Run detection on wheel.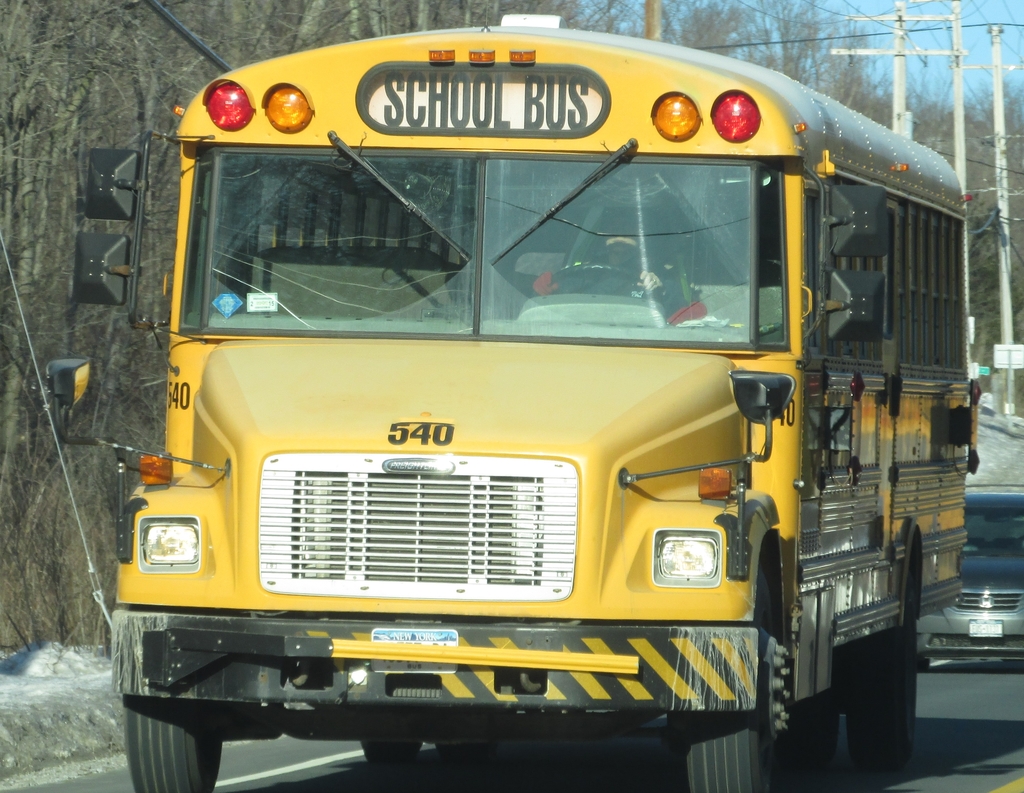
Result: <box>362,740,423,762</box>.
